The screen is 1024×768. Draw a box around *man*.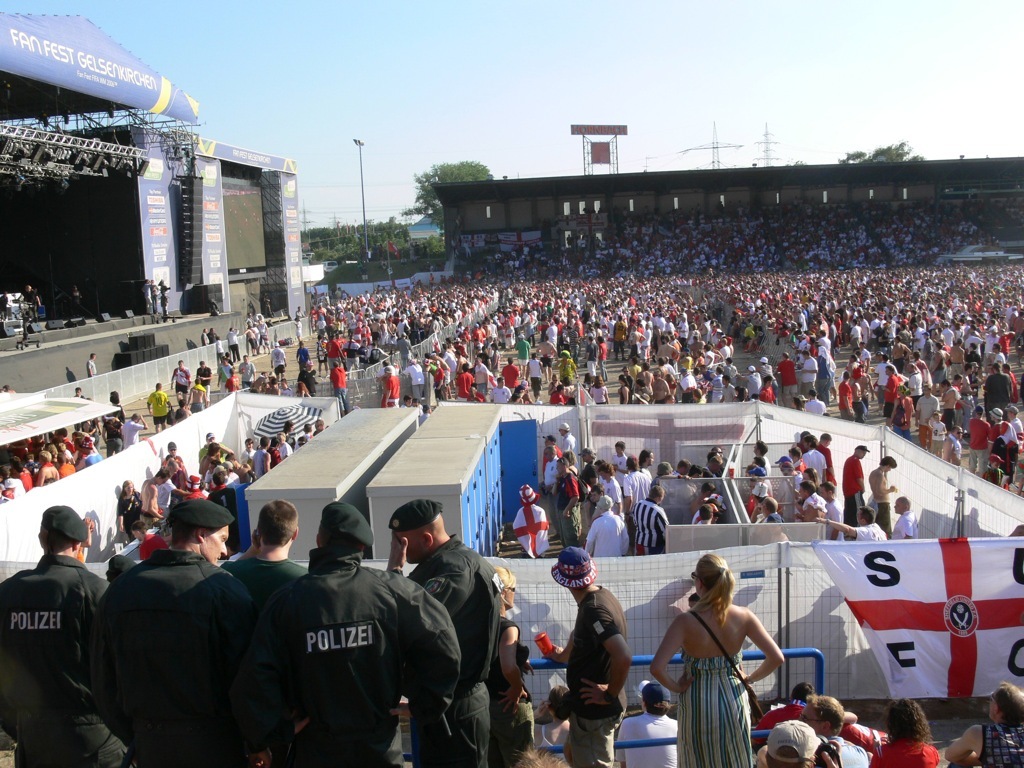
<box>147,379,174,428</box>.
